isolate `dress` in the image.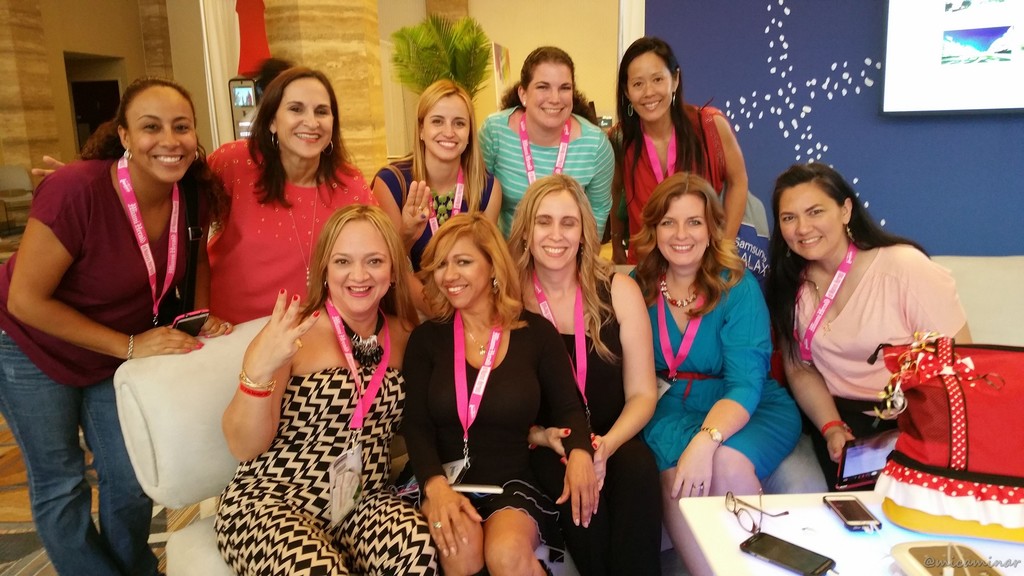
Isolated region: [630, 271, 801, 486].
